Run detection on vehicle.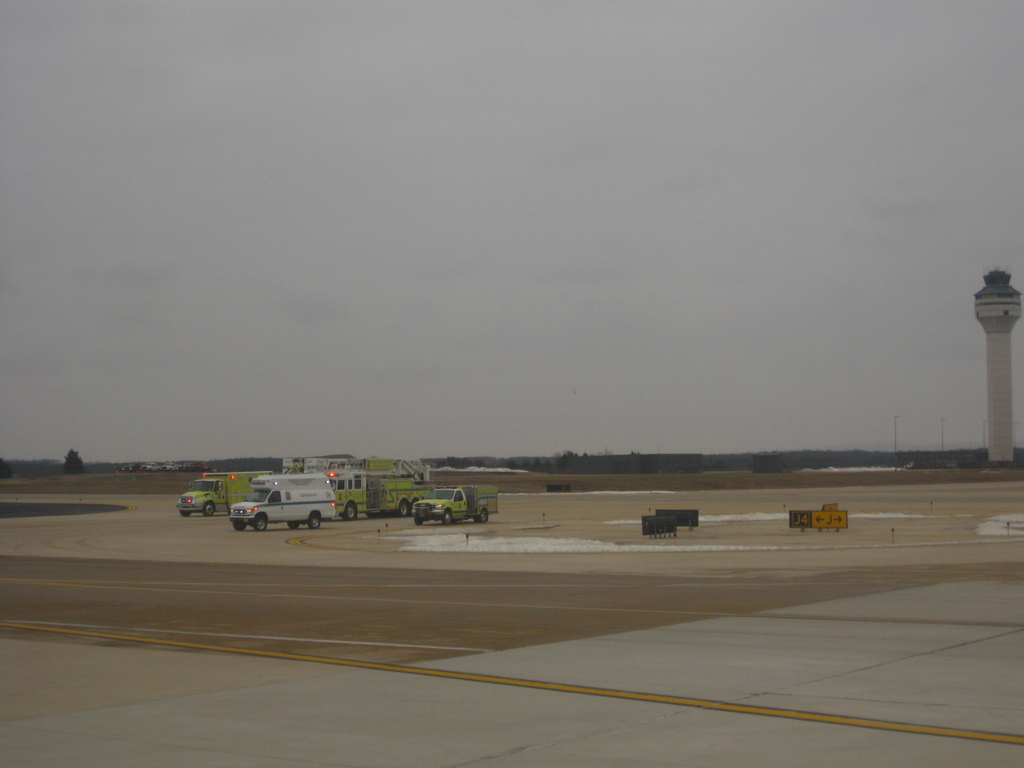
Result: bbox=(328, 458, 434, 525).
